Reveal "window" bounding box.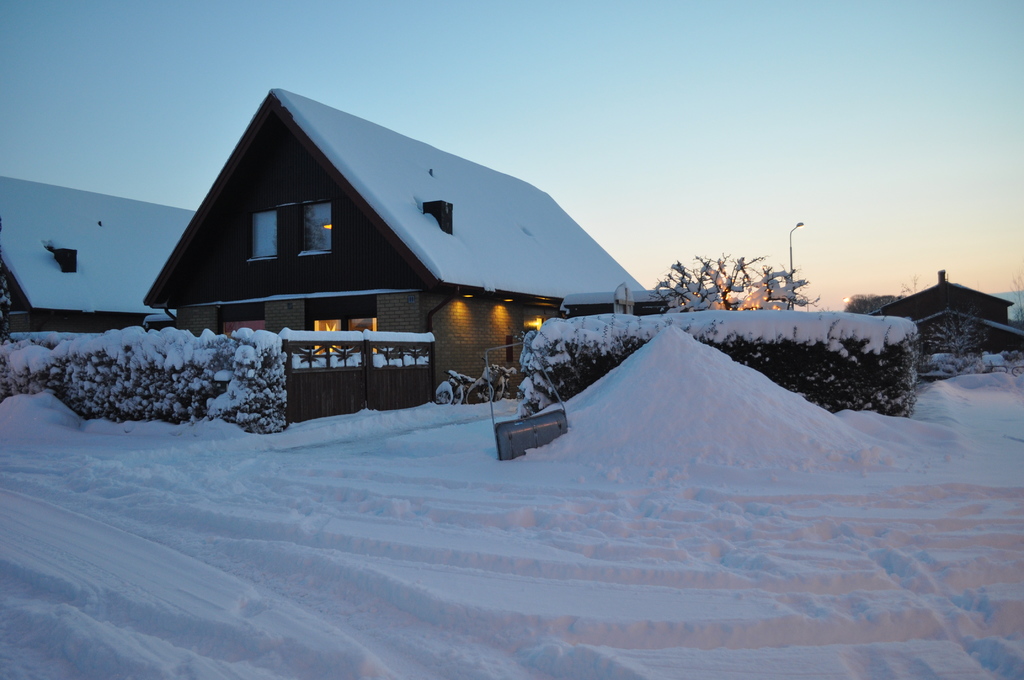
Revealed: [250,207,282,264].
